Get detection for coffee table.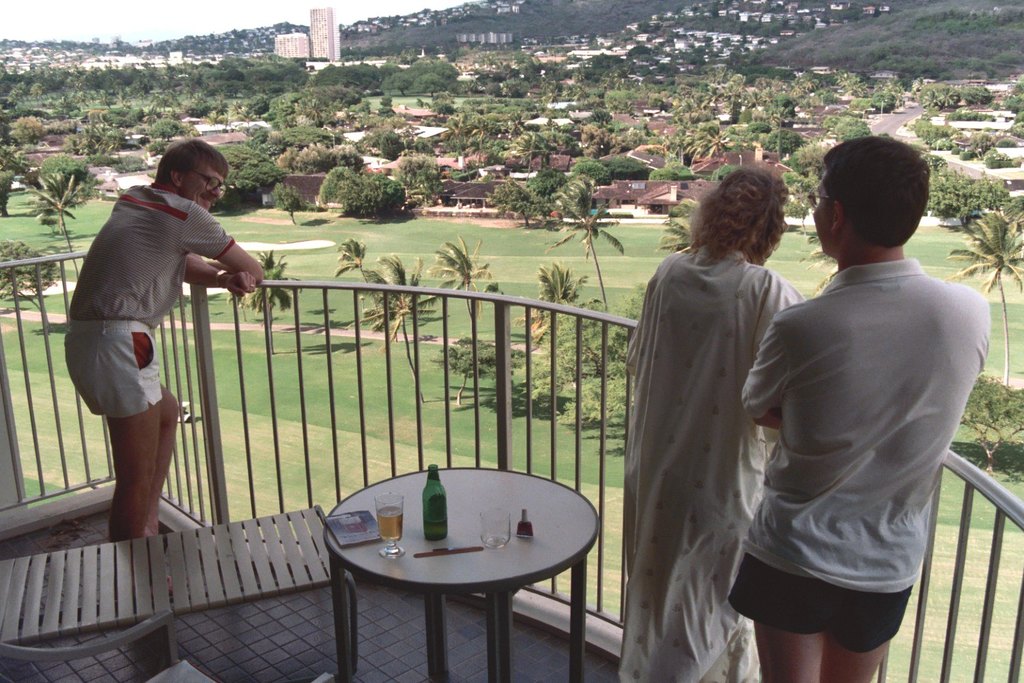
Detection: crop(309, 454, 602, 678).
